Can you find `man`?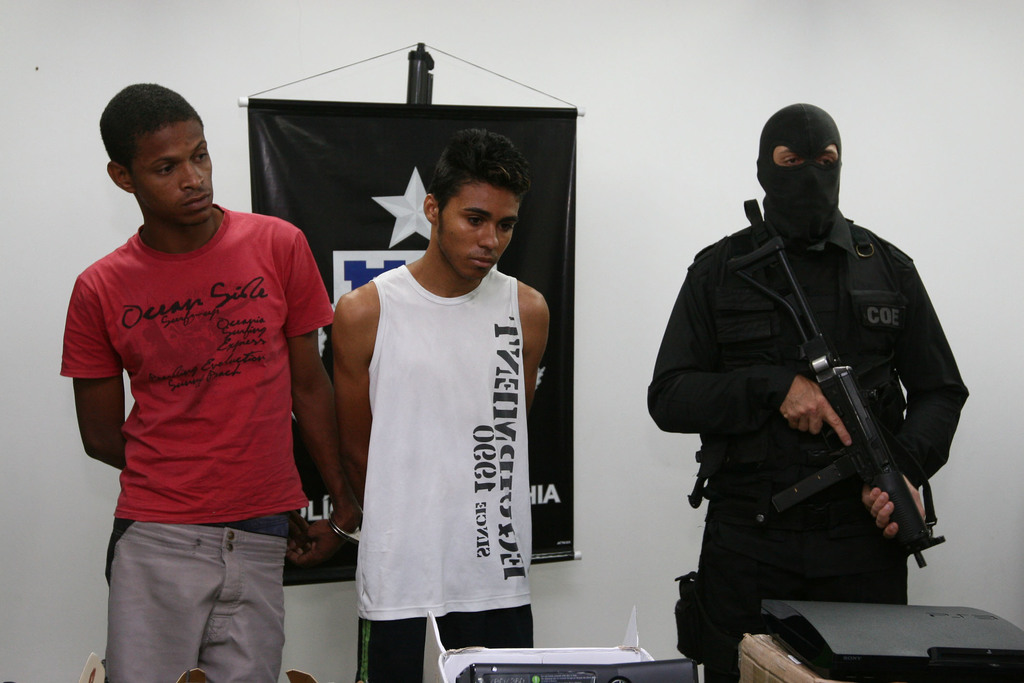
Yes, bounding box: rect(329, 131, 551, 682).
